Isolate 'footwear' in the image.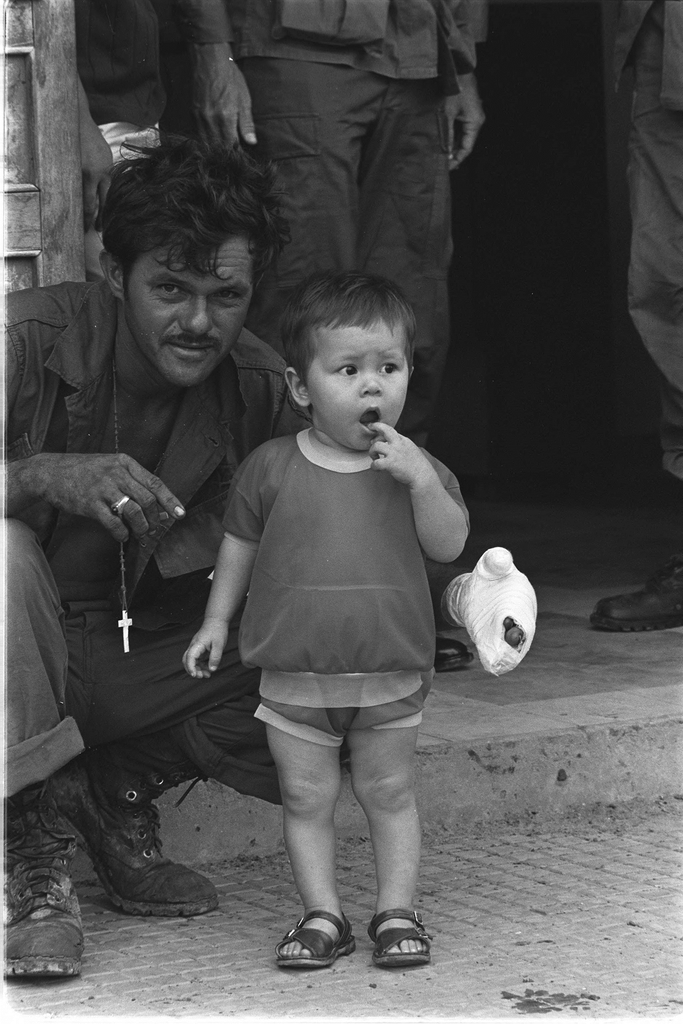
Isolated region: detection(365, 904, 436, 965).
